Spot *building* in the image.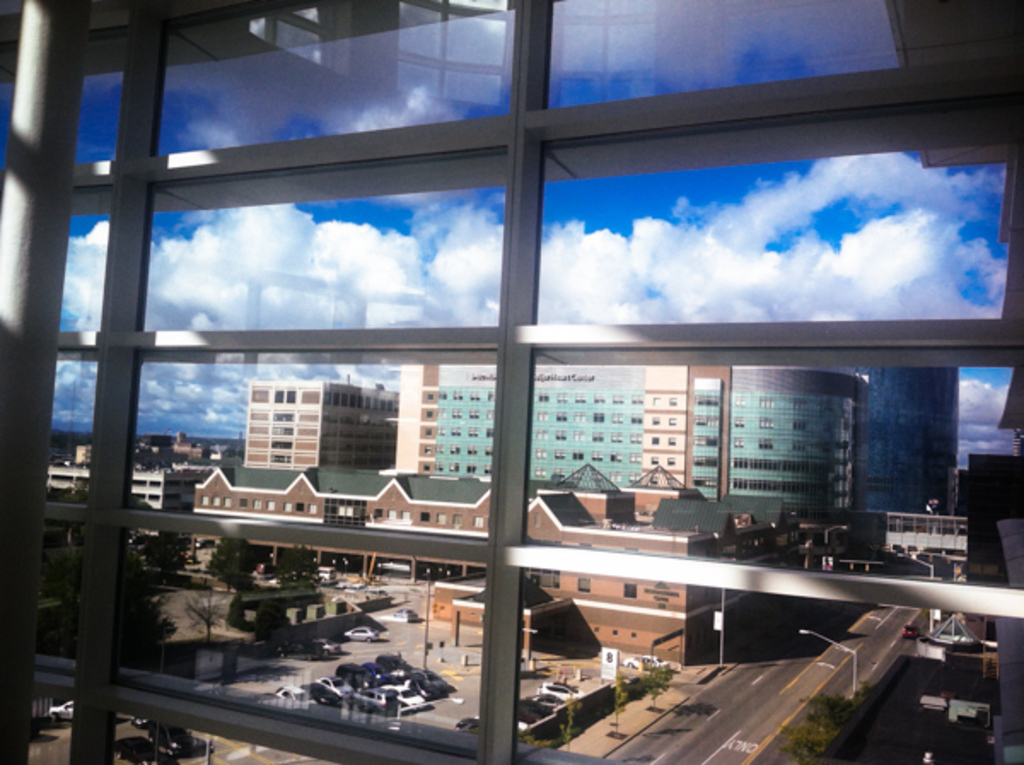
*building* found at 394, 371, 860, 495.
